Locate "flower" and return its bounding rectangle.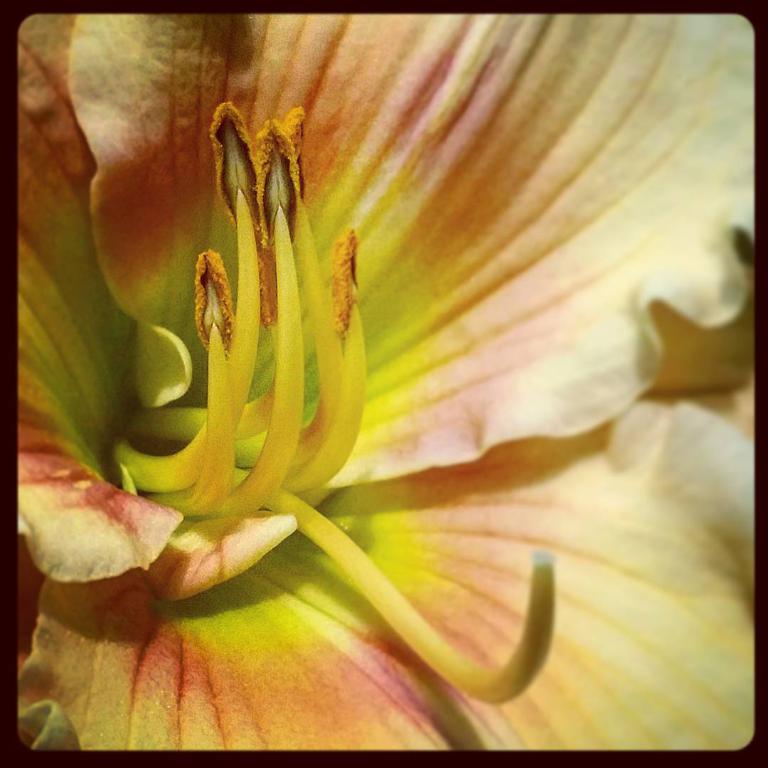
7 0 726 725.
